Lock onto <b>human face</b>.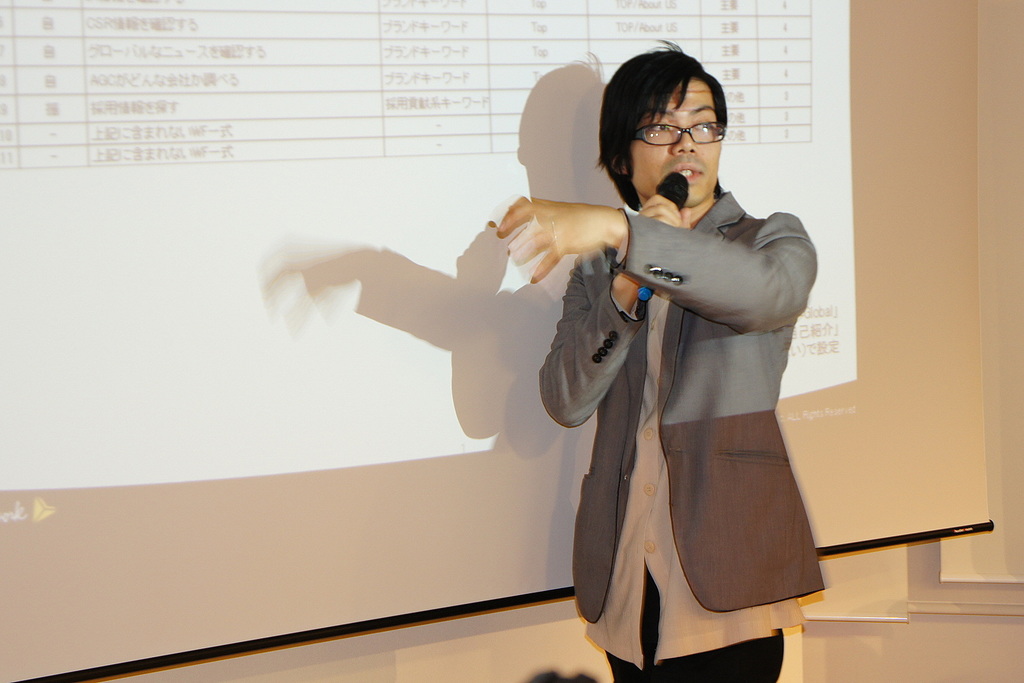
Locked: box(626, 82, 724, 213).
